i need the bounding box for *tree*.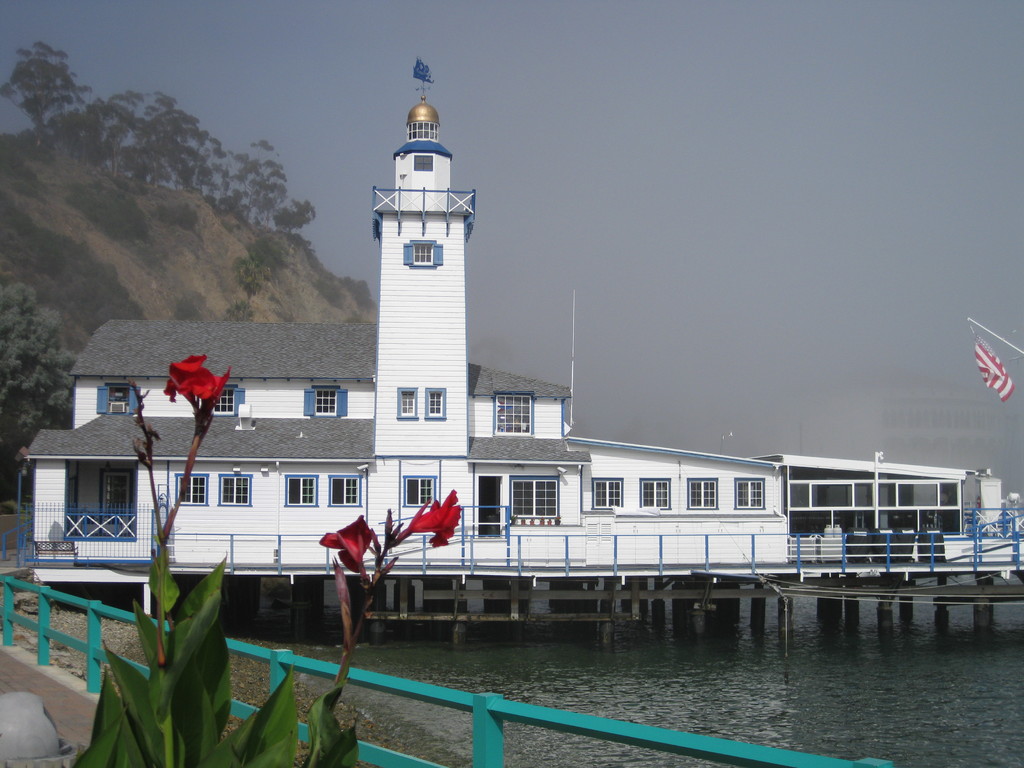
Here it is: [x1=252, y1=221, x2=287, y2=268].
